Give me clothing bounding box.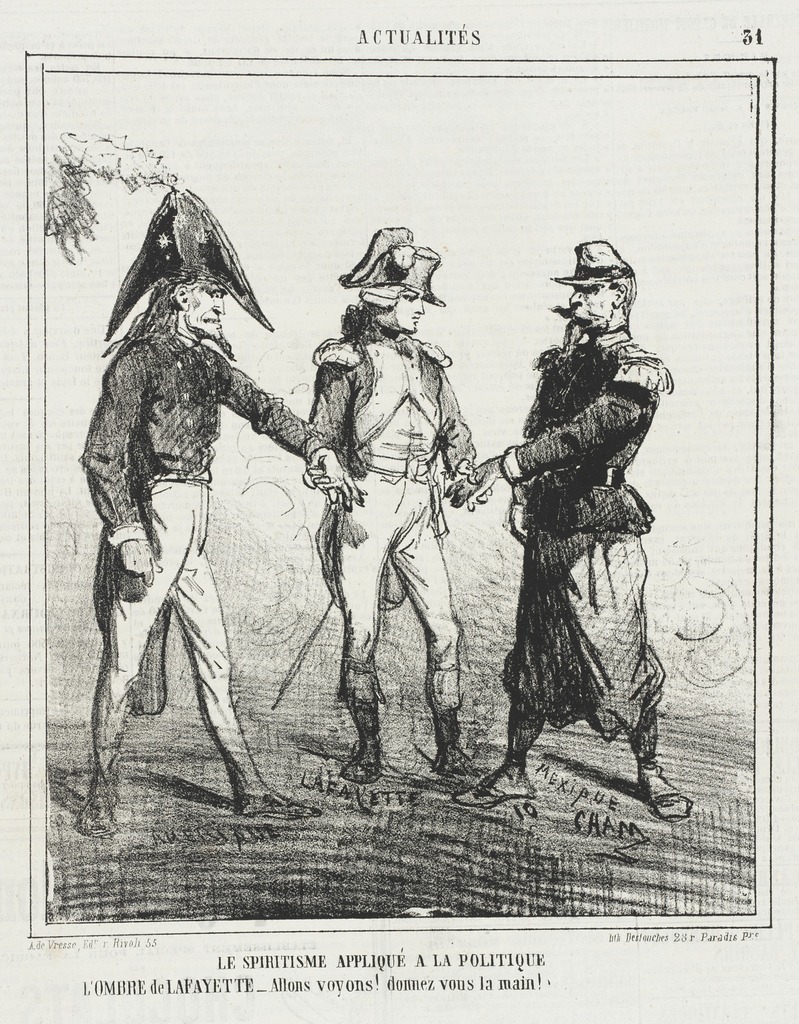
bbox=[76, 321, 346, 762].
